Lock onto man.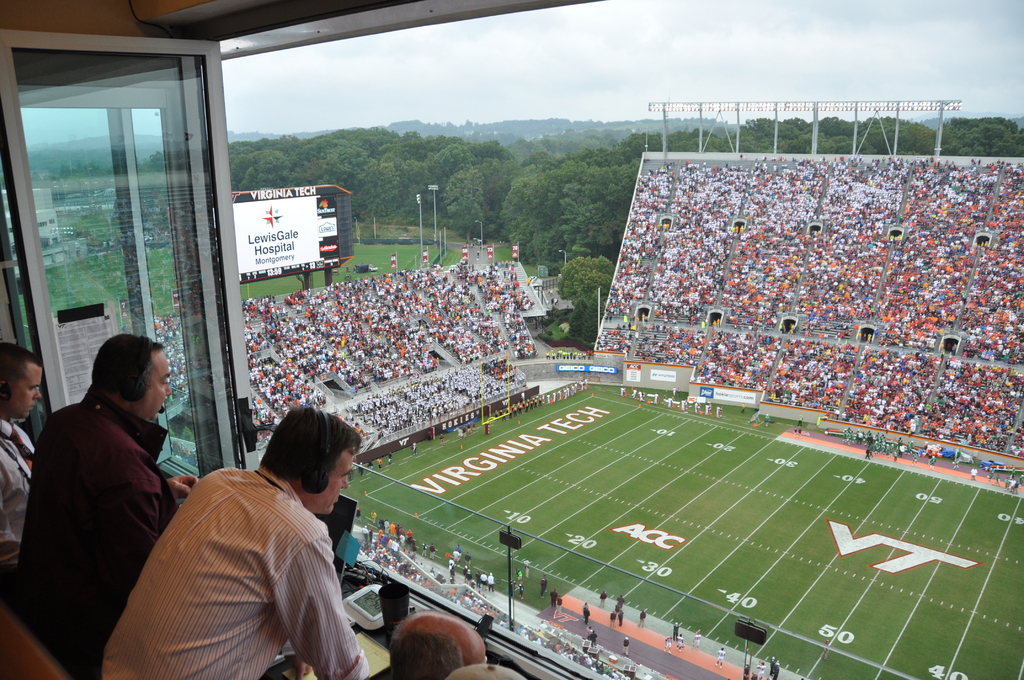
Locked: (376,609,483,679).
